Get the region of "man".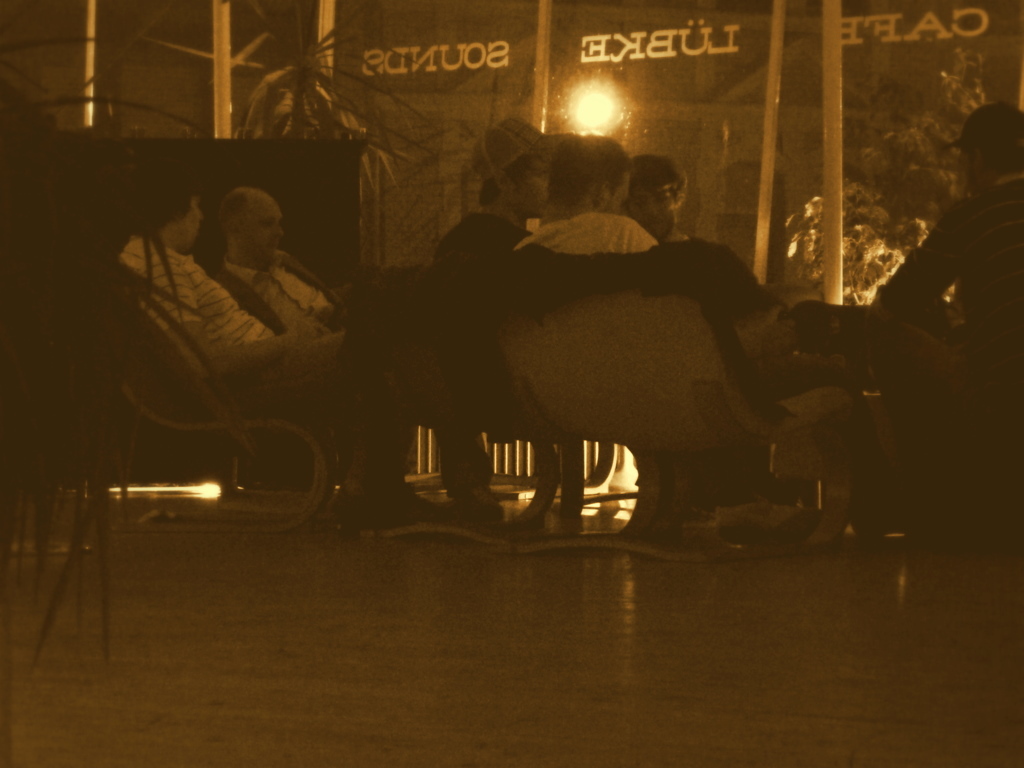
(left=625, top=155, right=694, bottom=251).
